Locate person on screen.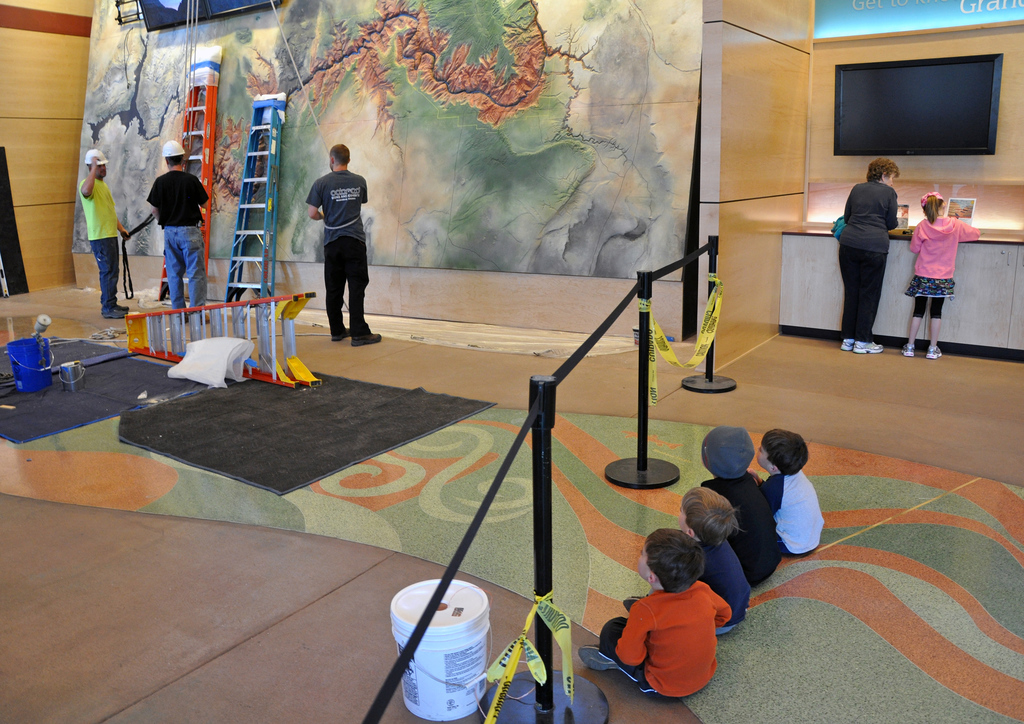
On screen at bbox=(841, 160, 900, 354).
